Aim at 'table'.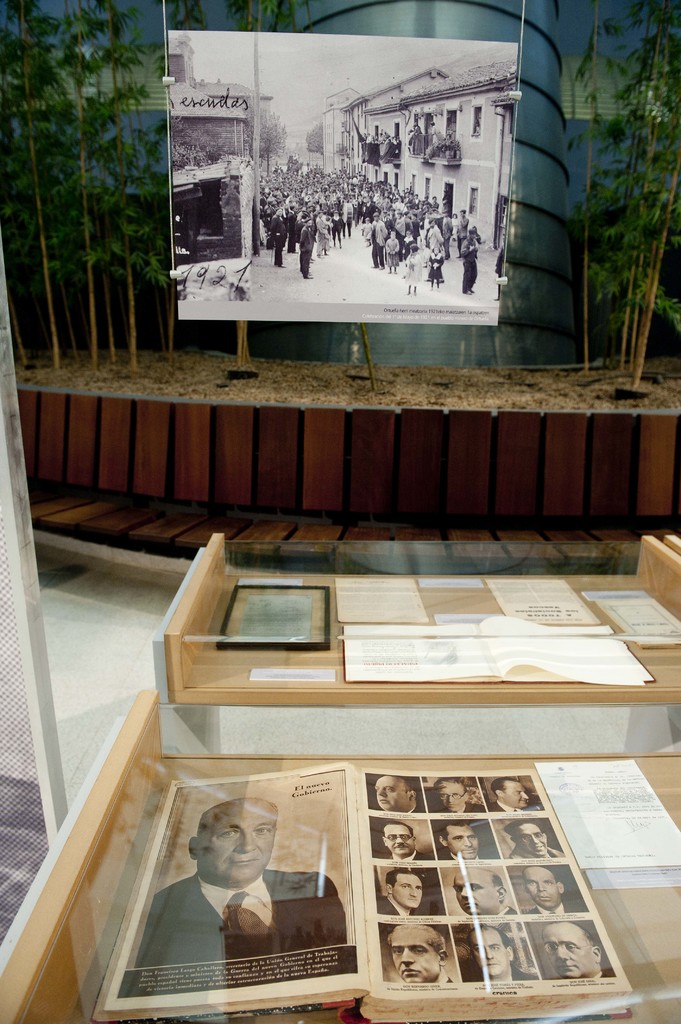
Aimed at (0, 684, 680, 1023).
